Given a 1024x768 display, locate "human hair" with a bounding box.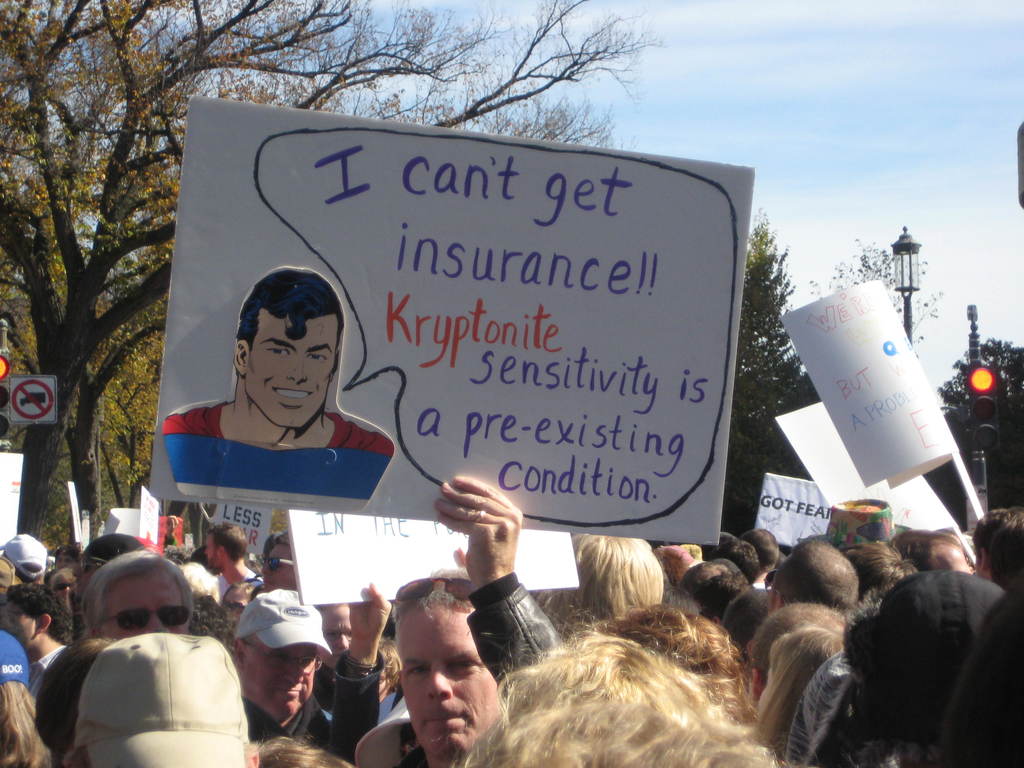
Located: [x1=498, y1=605, x2=769, y2=767].
